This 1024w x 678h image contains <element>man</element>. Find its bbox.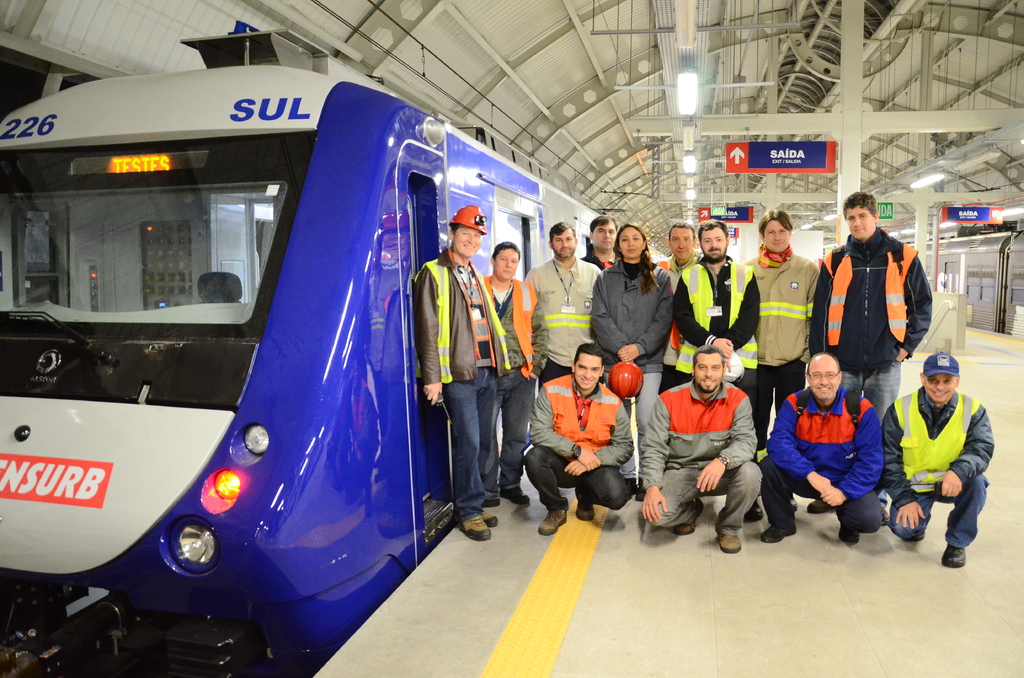
left=654, top=220, right=703, bottom=391.
